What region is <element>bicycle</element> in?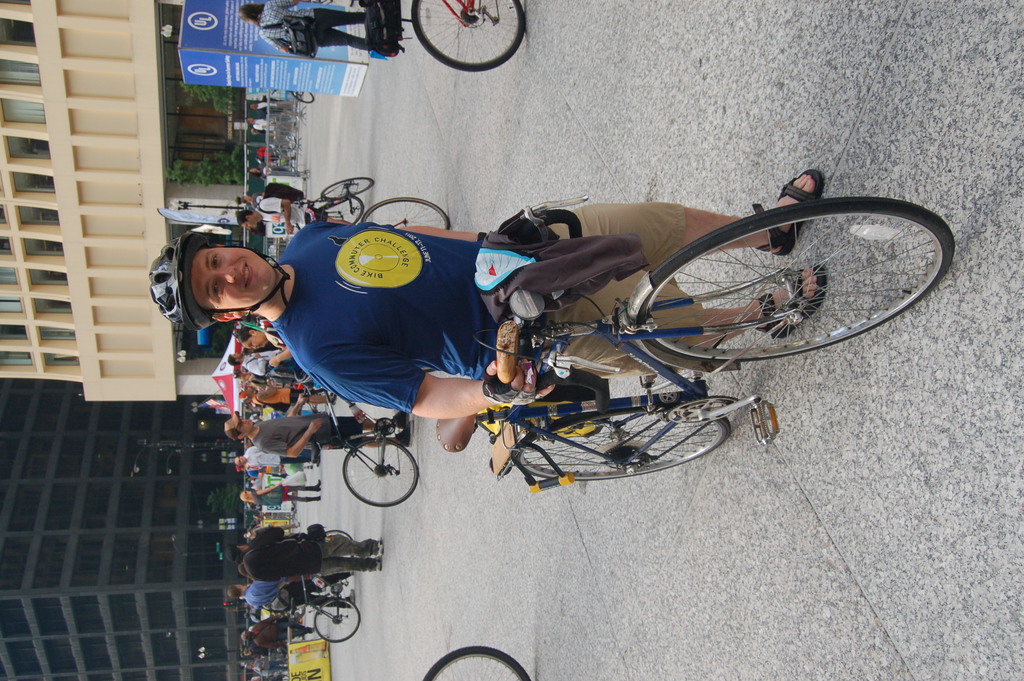
[x1=355, y1=195, x2=452, y2=238].
